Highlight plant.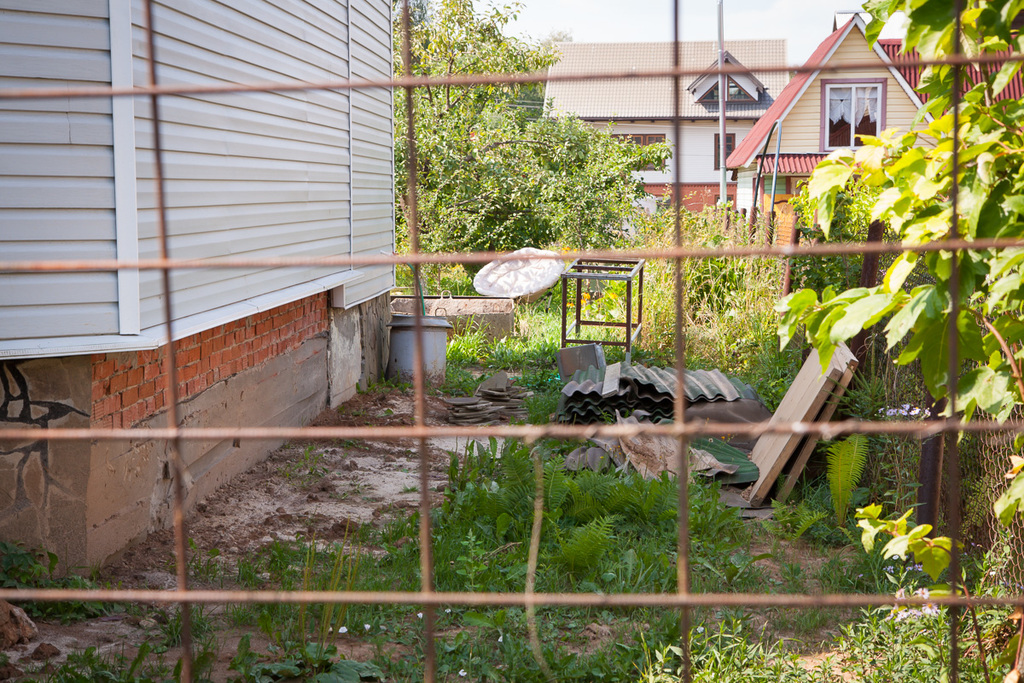
Highlighted region: 520 341 566 394.
